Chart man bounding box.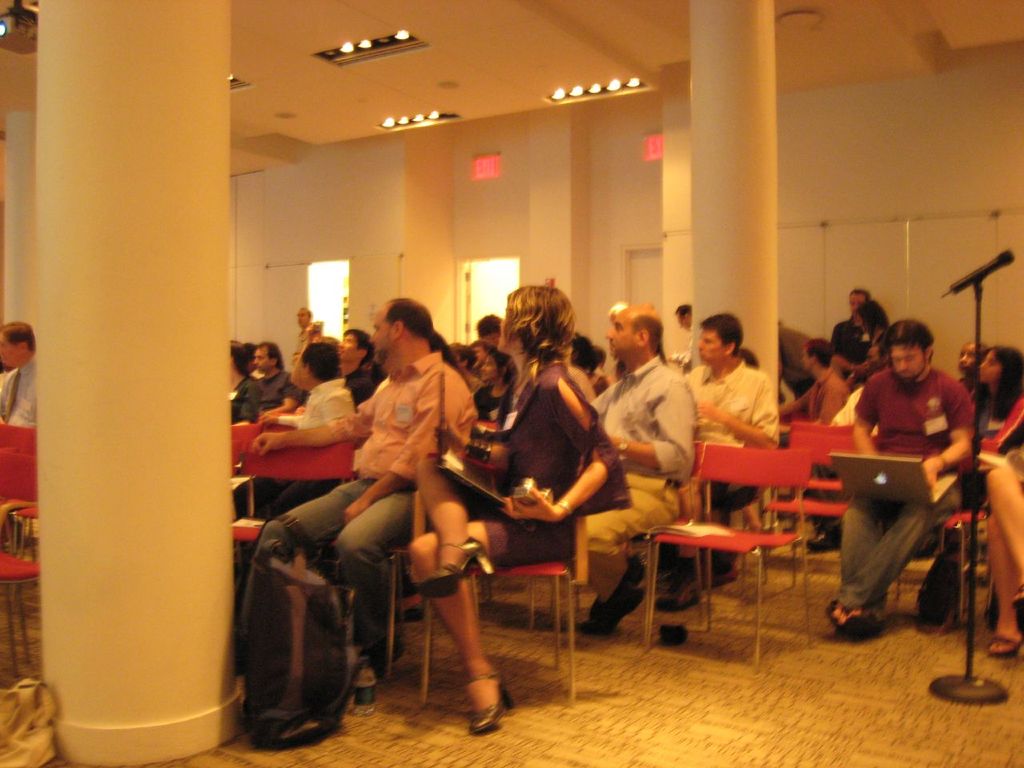
Charted: [573,298,699,639].
